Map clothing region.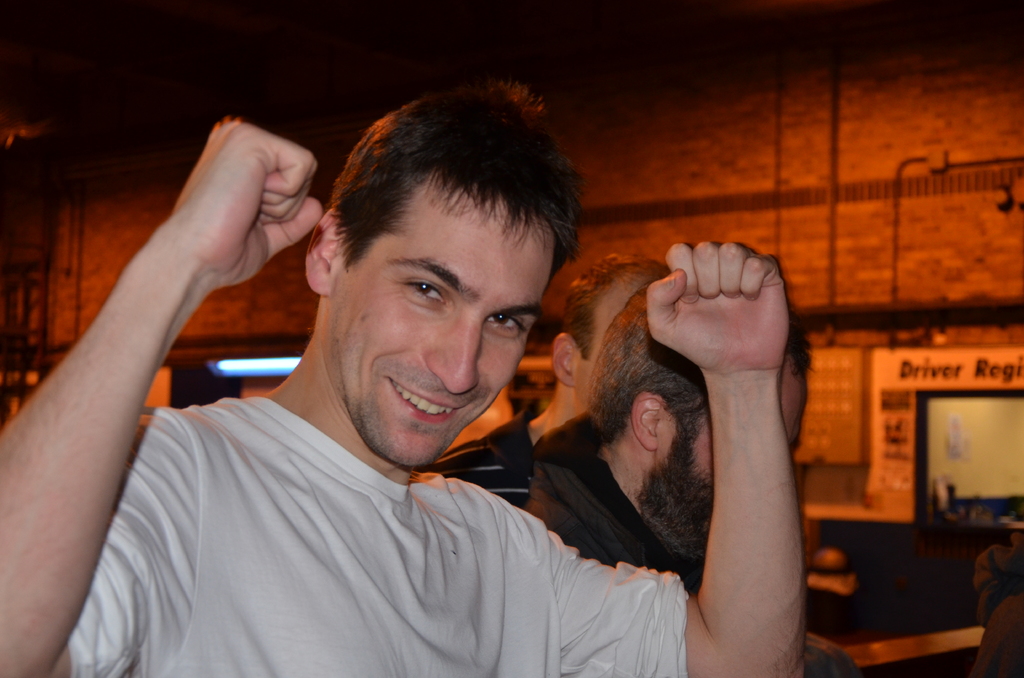
Mapped to 409 412 548 511.
